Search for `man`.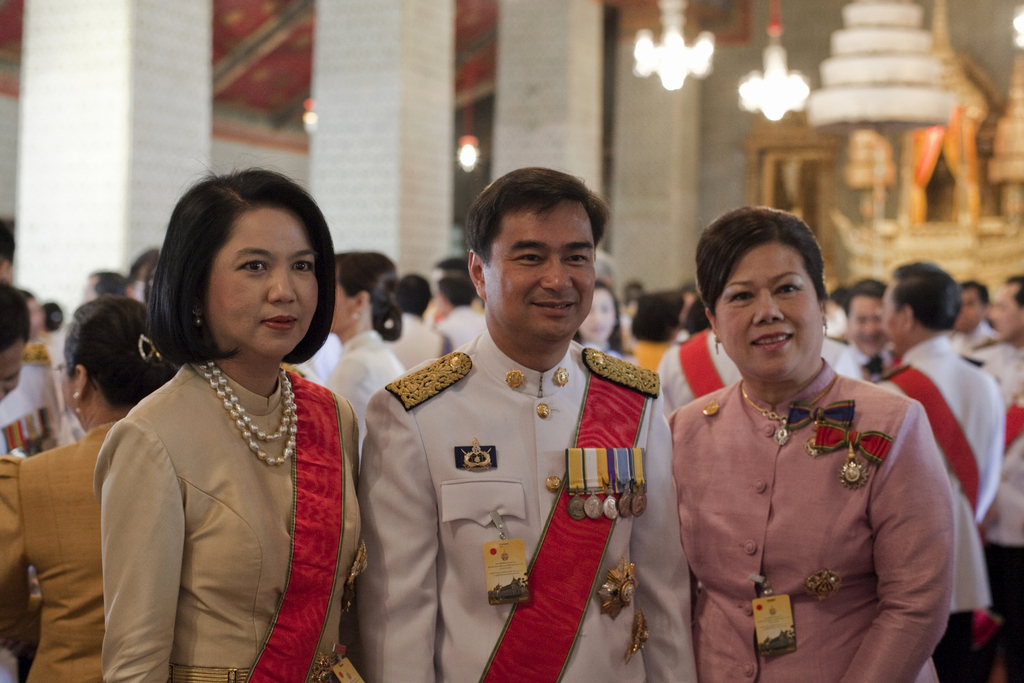
Found at l=352, t=165, r=700, b=682.
